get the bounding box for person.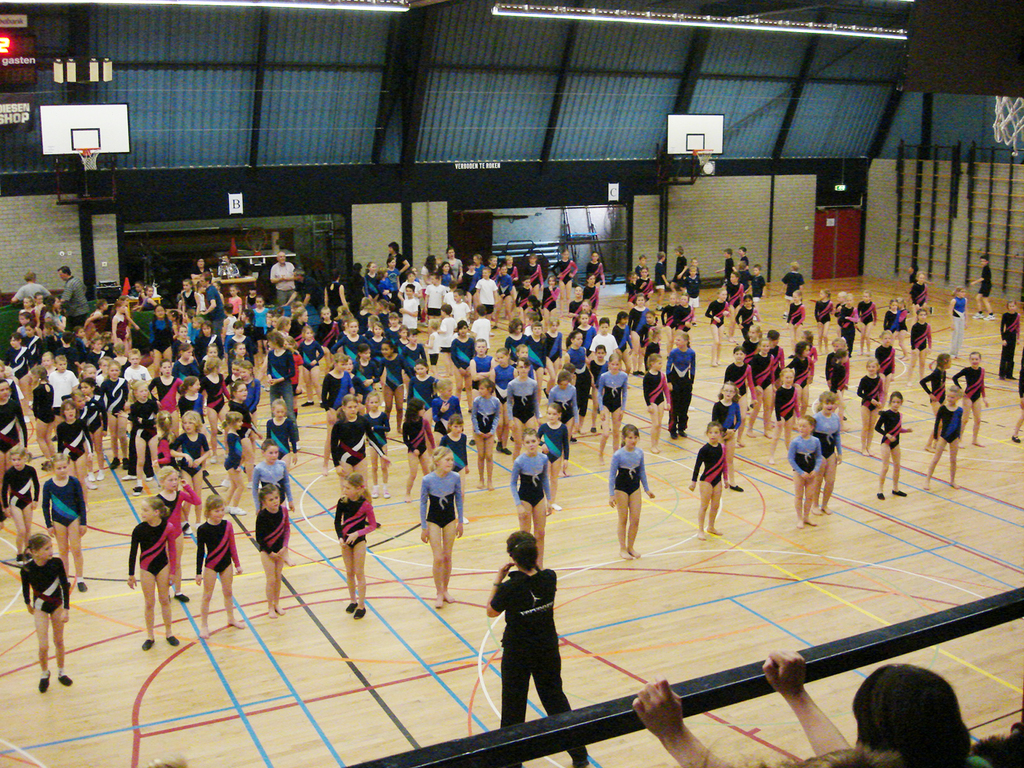
bbox=(924, 386, 964, 492).
